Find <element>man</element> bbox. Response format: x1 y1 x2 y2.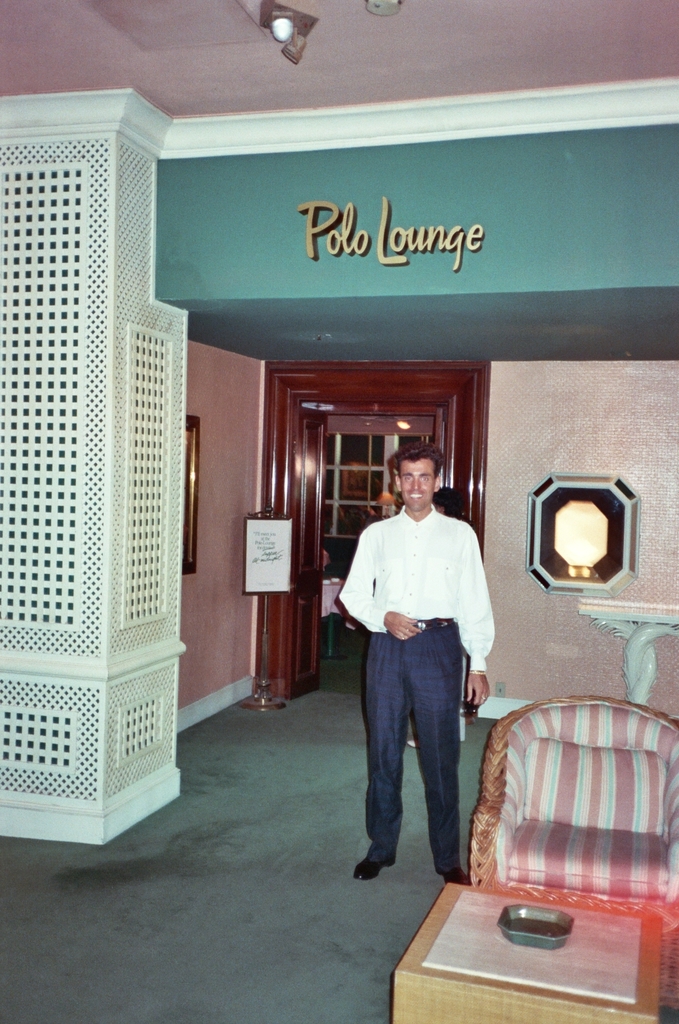
337 439 495 886.
